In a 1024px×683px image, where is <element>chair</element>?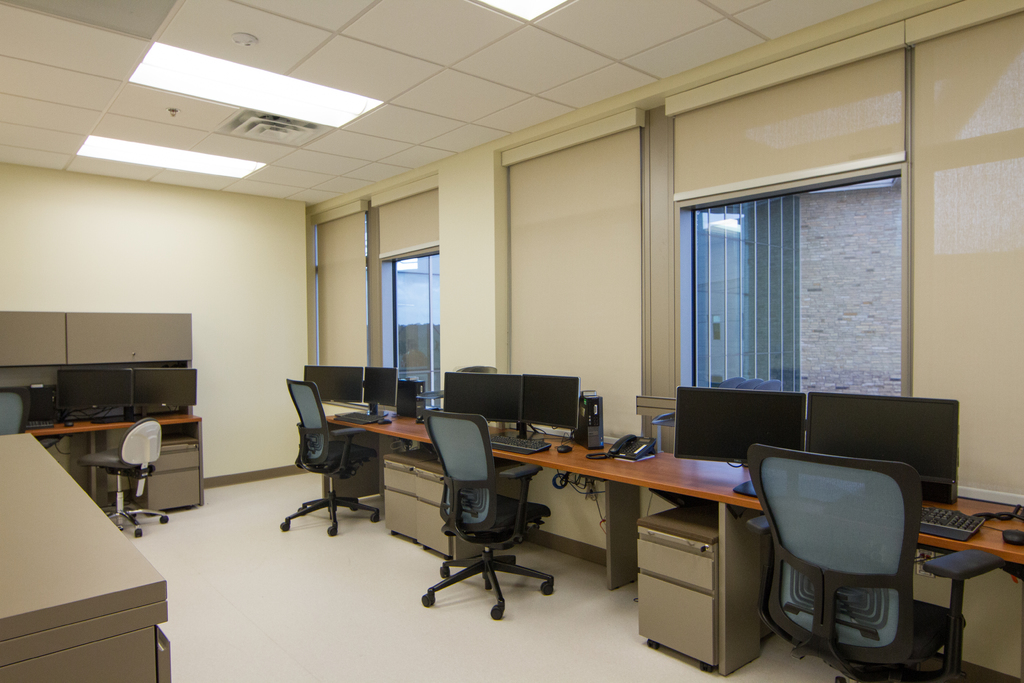
{"left": 103, "top": 411, "right": 174, "bottom": 537}.
